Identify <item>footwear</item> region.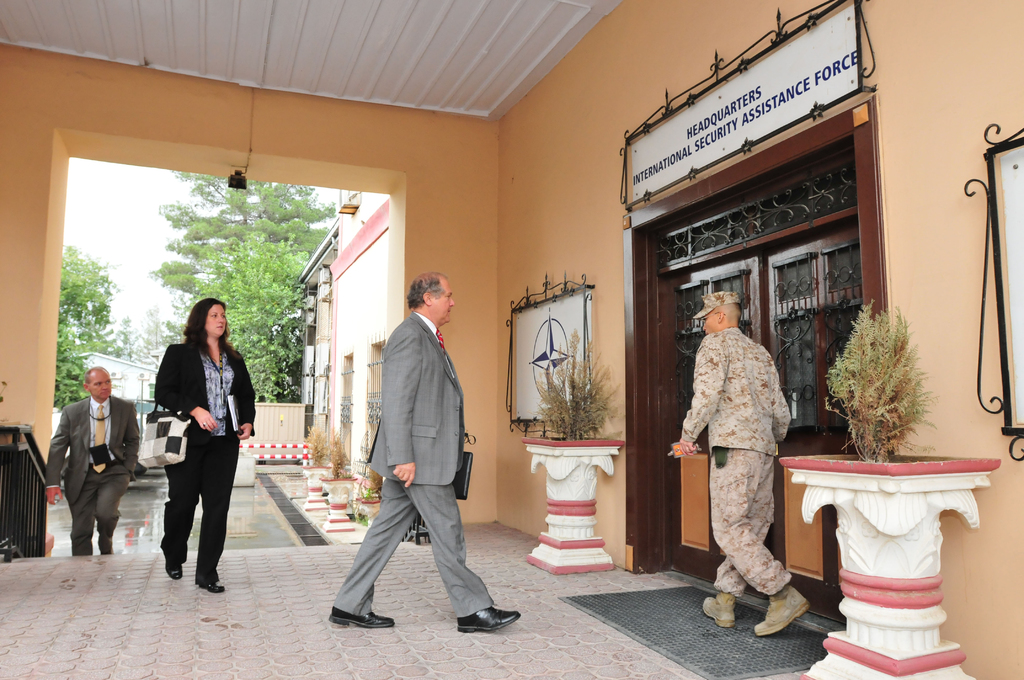
Region: <bbox>330, 603, 397, 629</bbox>.
